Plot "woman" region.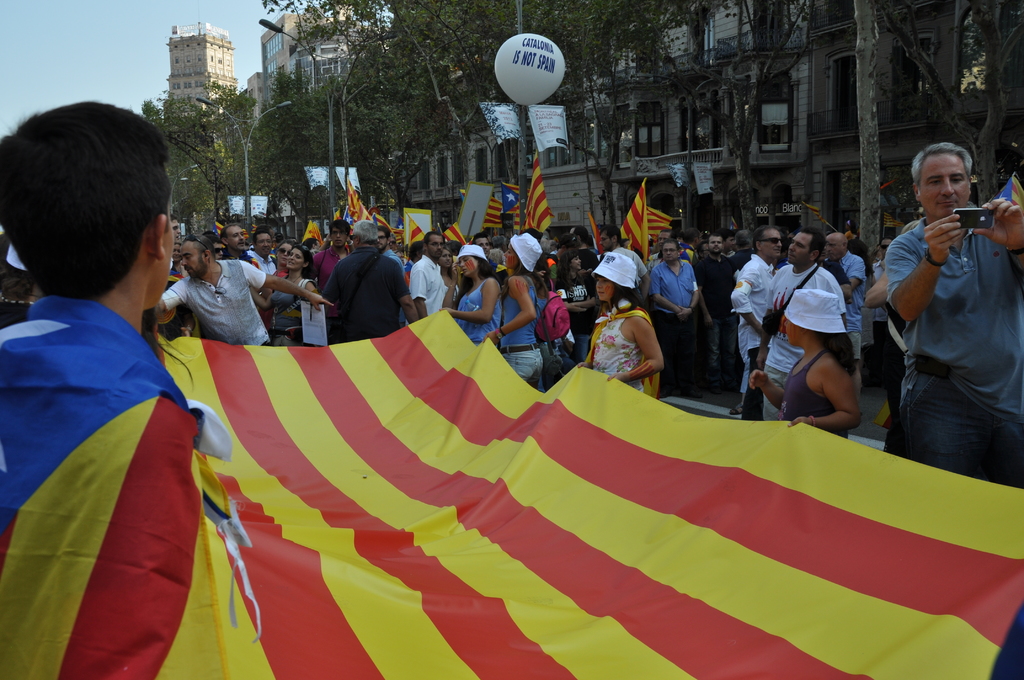
Plotted at Rect(442, 243, 501, 348).
